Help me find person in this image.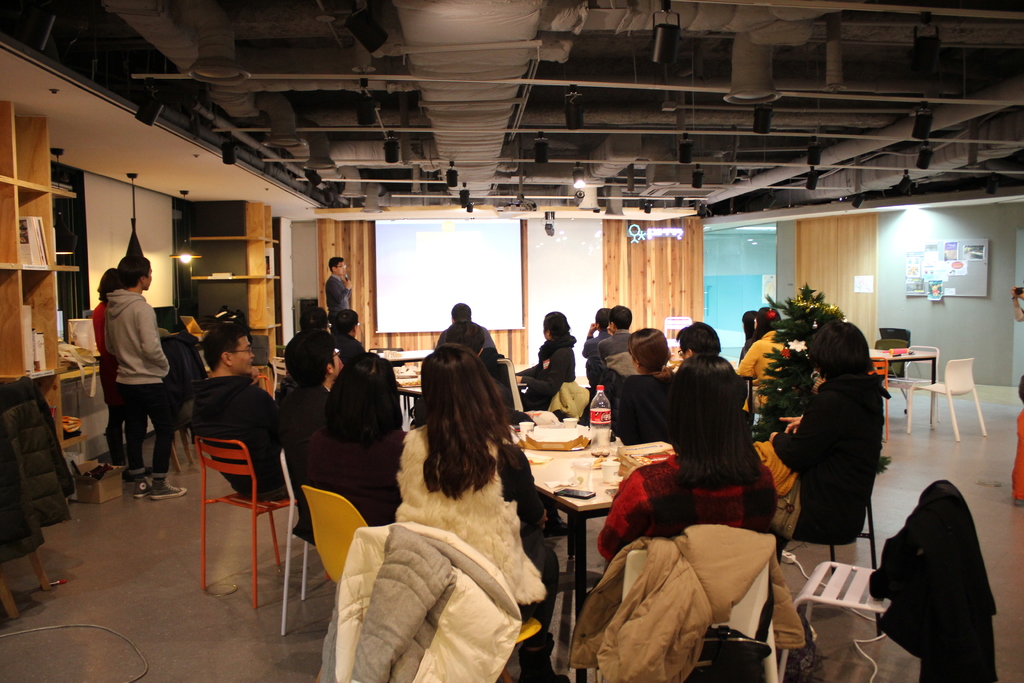
Found it: (575,322,676,441).
